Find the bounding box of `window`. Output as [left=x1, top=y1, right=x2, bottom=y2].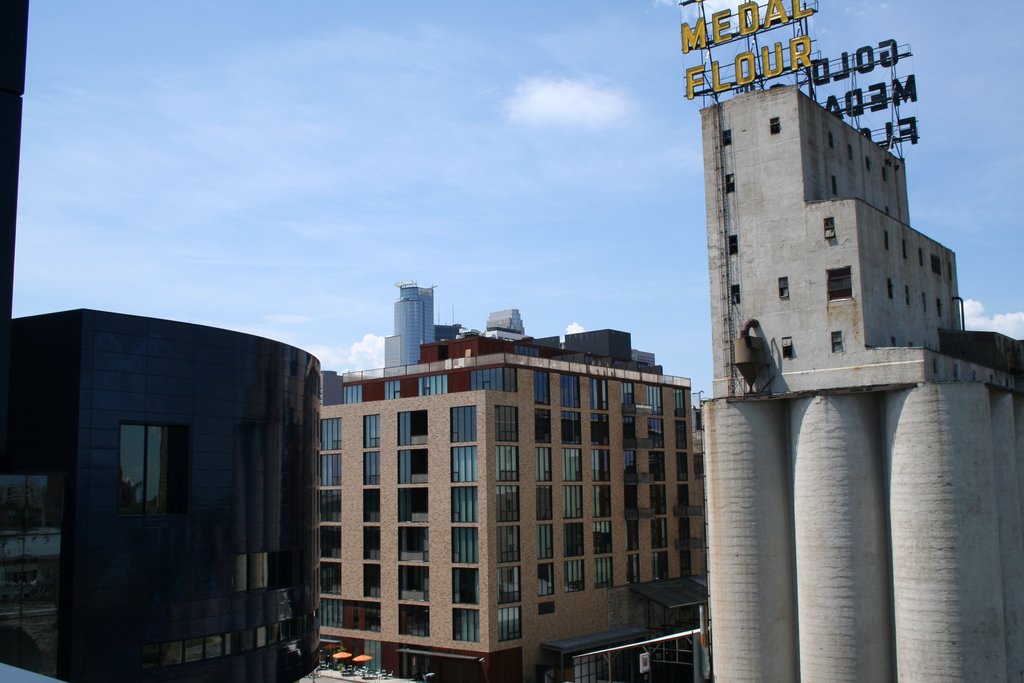
[left=880, top=229, right=890, bottom=251].
